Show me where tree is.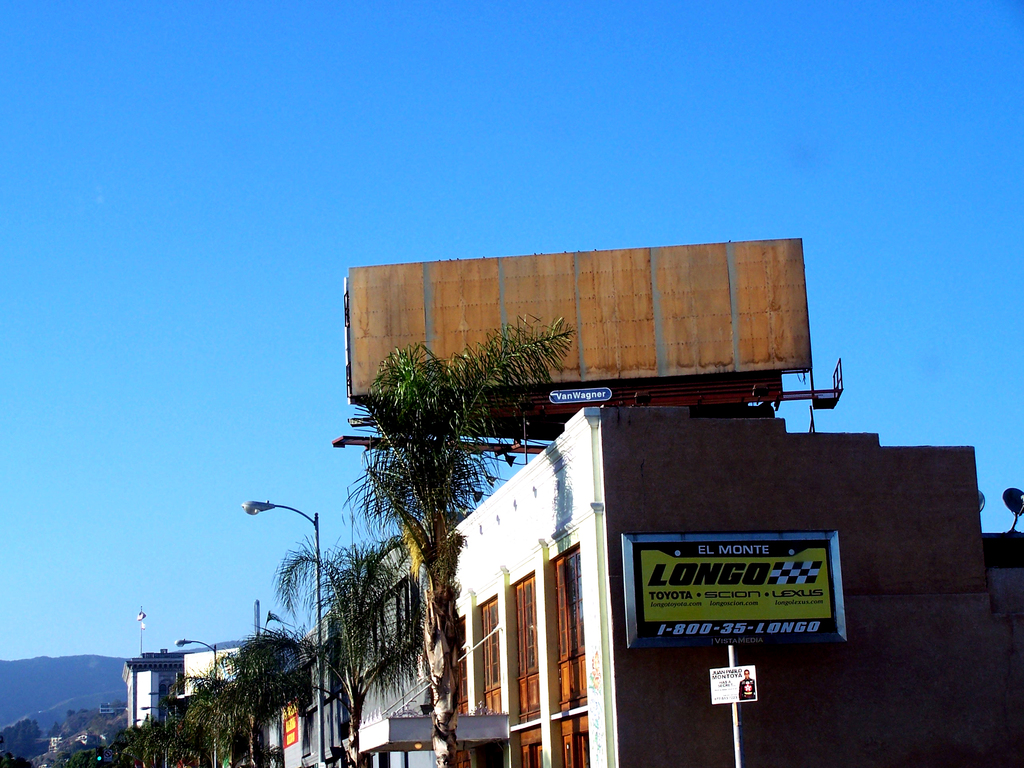
tree is at [left=208, top=623, right=332, bottom=767].
